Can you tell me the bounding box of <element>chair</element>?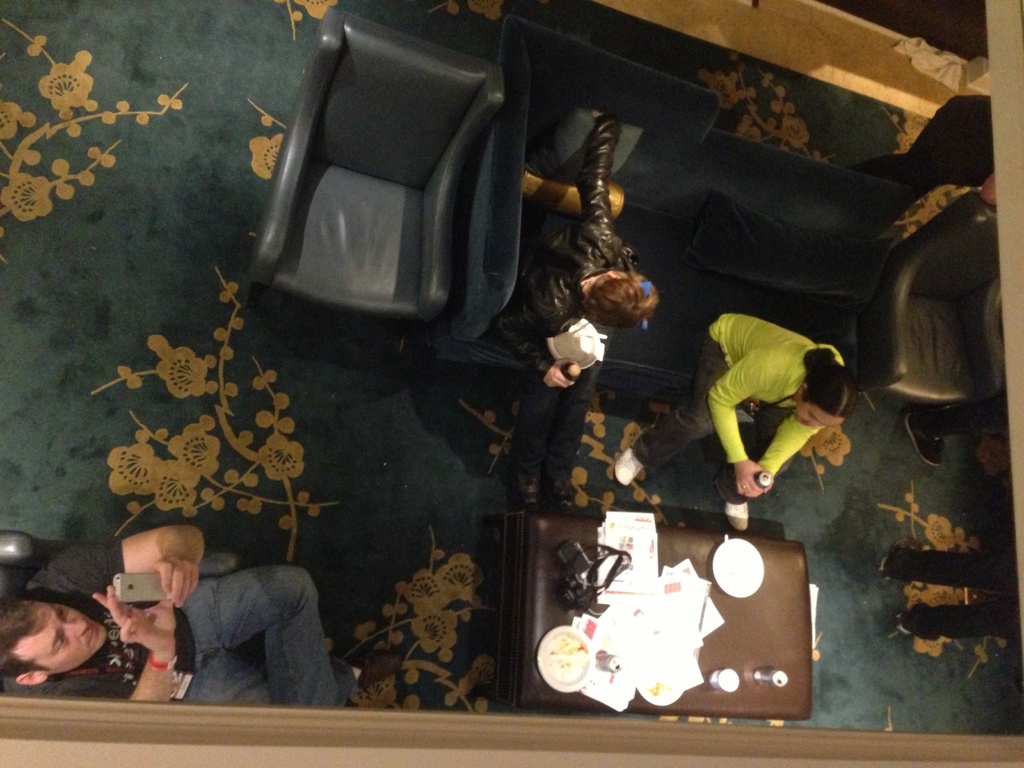
bbox=[245, 0, 508, 371].
